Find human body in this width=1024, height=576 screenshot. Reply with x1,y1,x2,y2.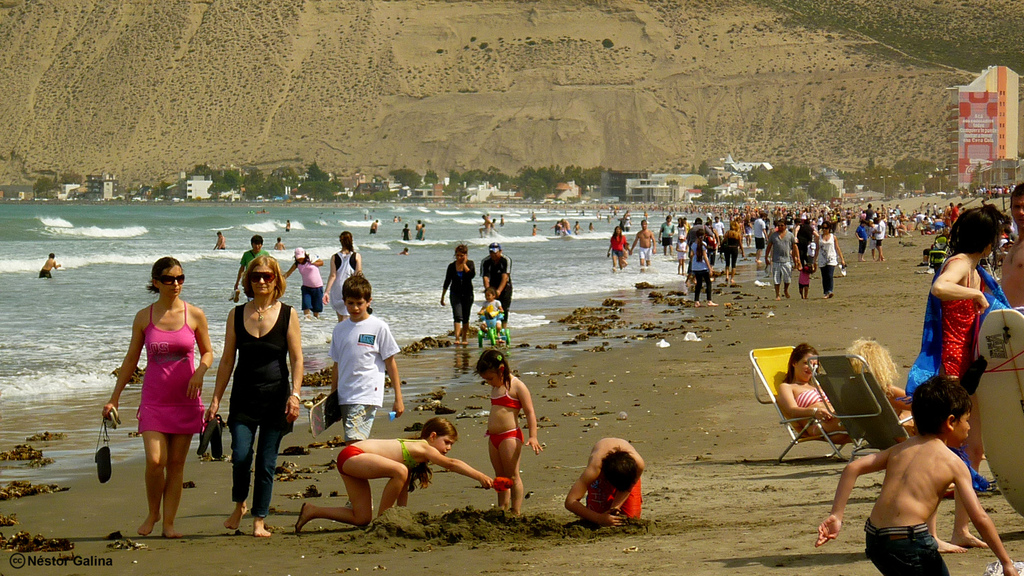
558,437,641,520.
